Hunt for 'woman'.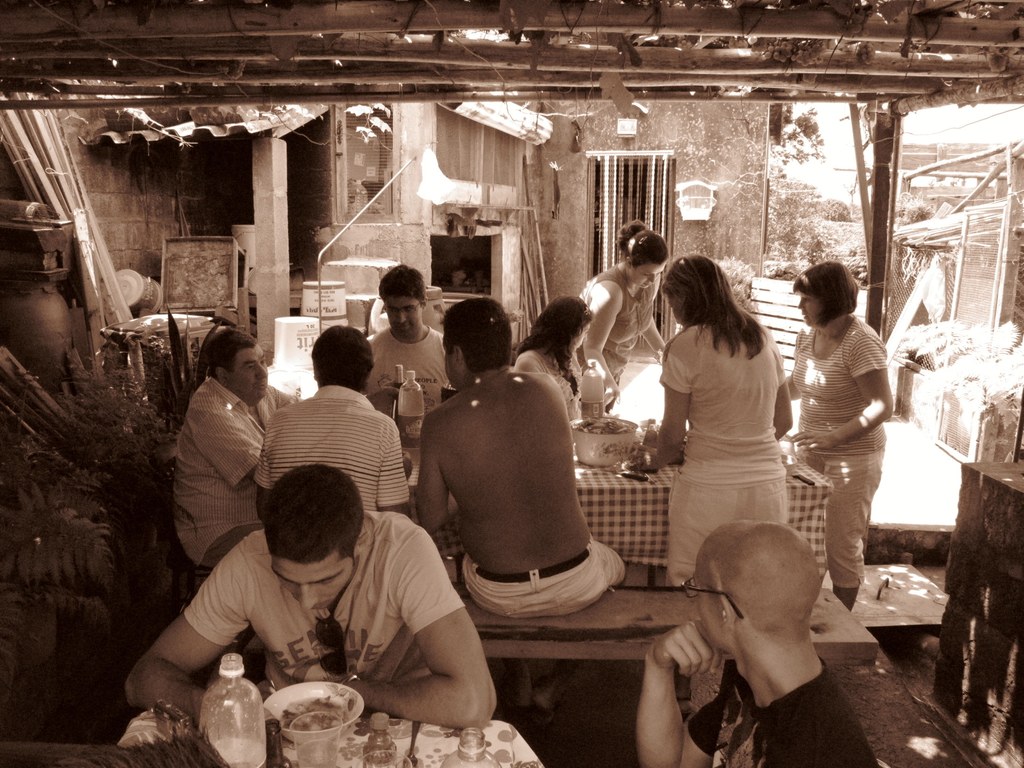
Hunted down at BBox(772, 252, 902, 634).
